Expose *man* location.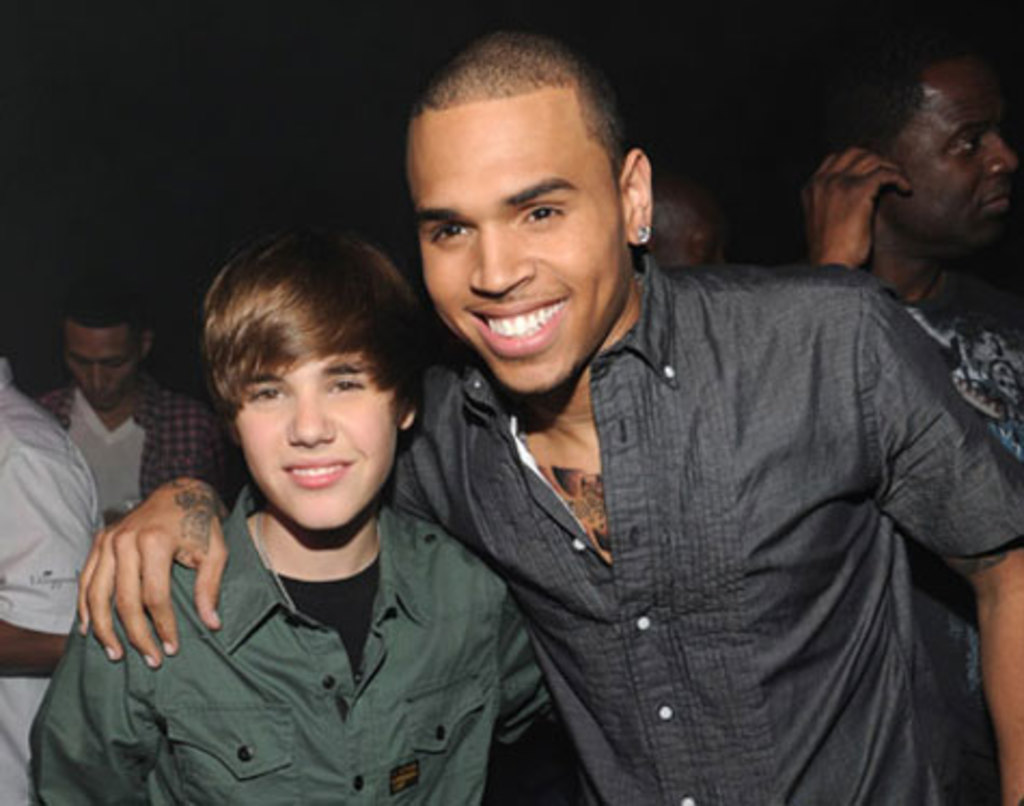
Exposed at [26,282,241,530].
